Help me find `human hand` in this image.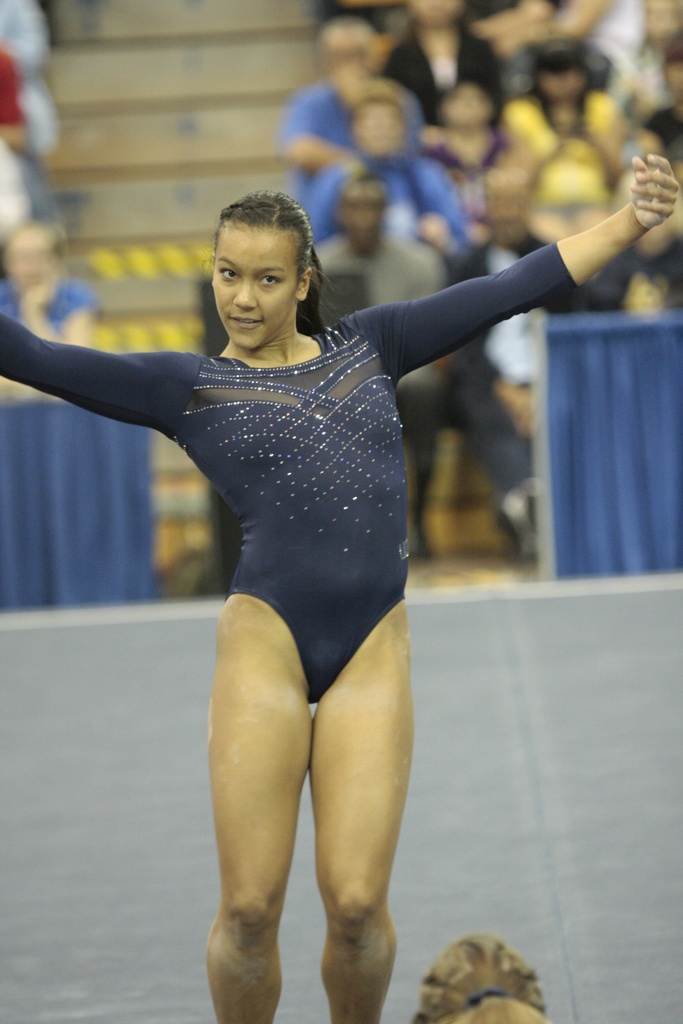
Found it: BBox(413, 211, 447, 252).
